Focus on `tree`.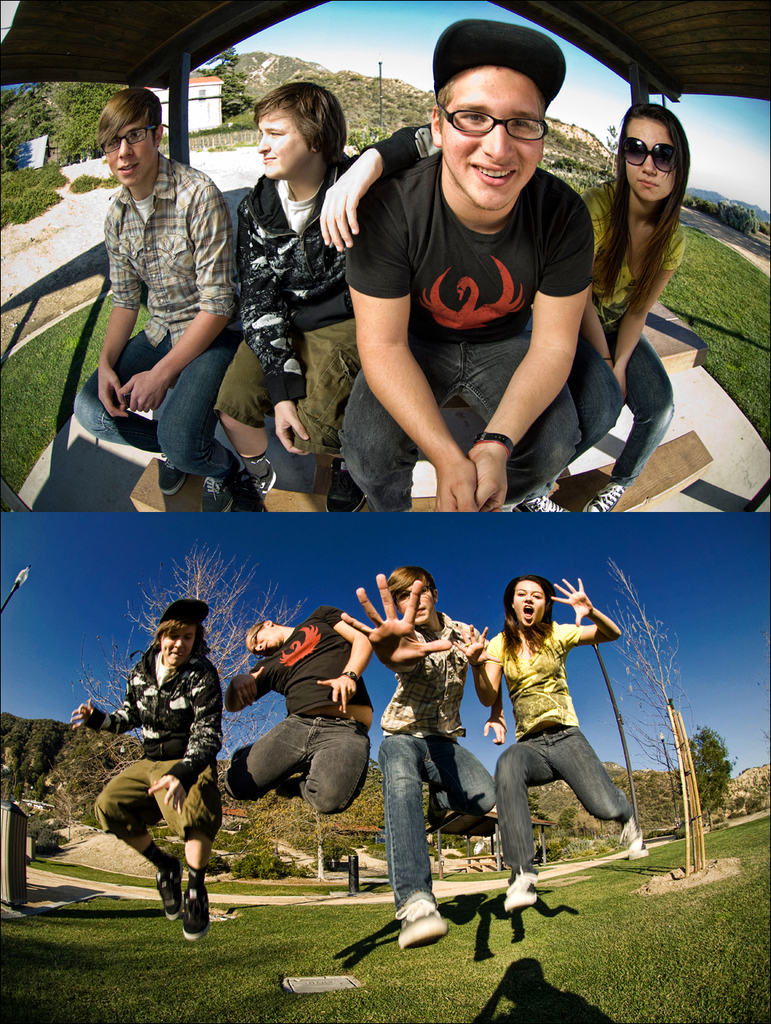
Focused at left=56, top=546, right=293, bottom=839.
